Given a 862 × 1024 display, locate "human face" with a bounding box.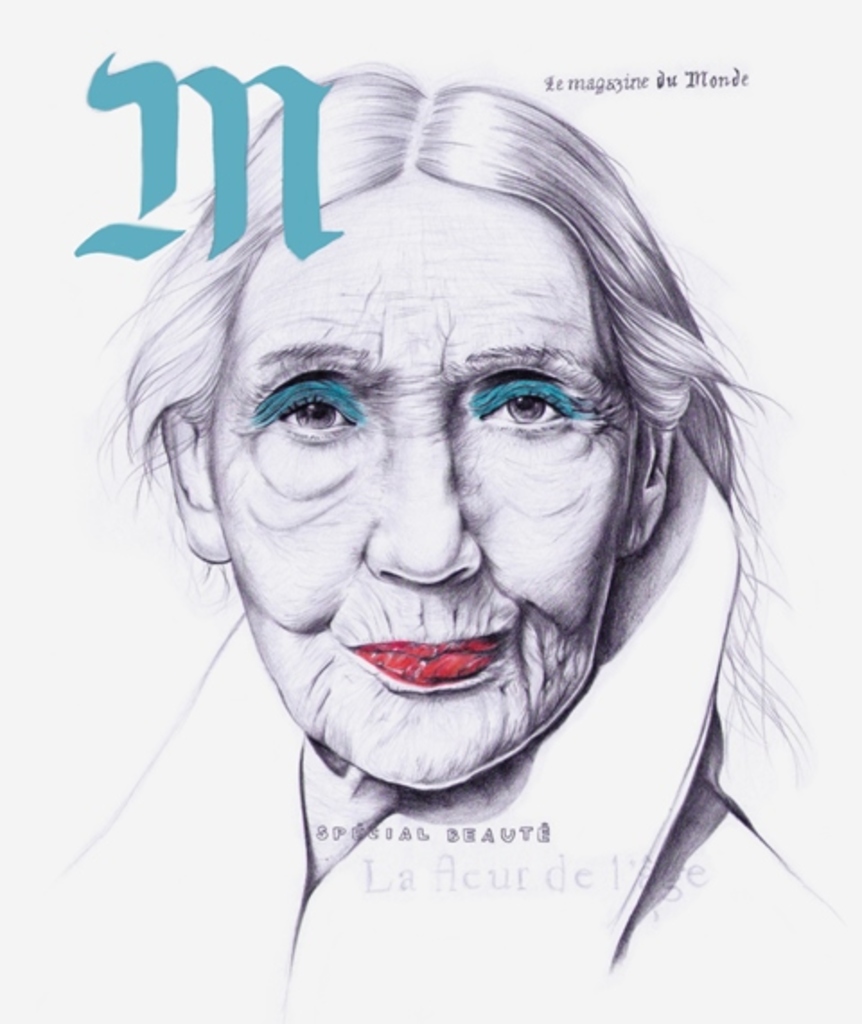
Located: <box>214,190,627,789</box>.
